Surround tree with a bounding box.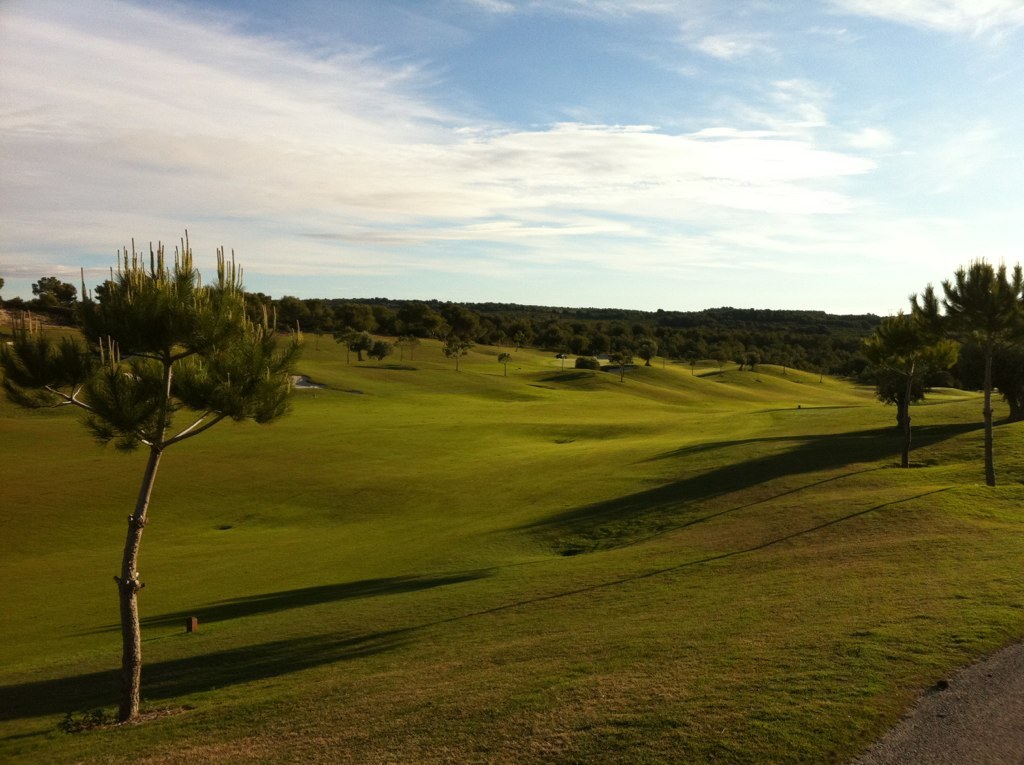
[x1=577, y1=354, x2=598, y2=369].
